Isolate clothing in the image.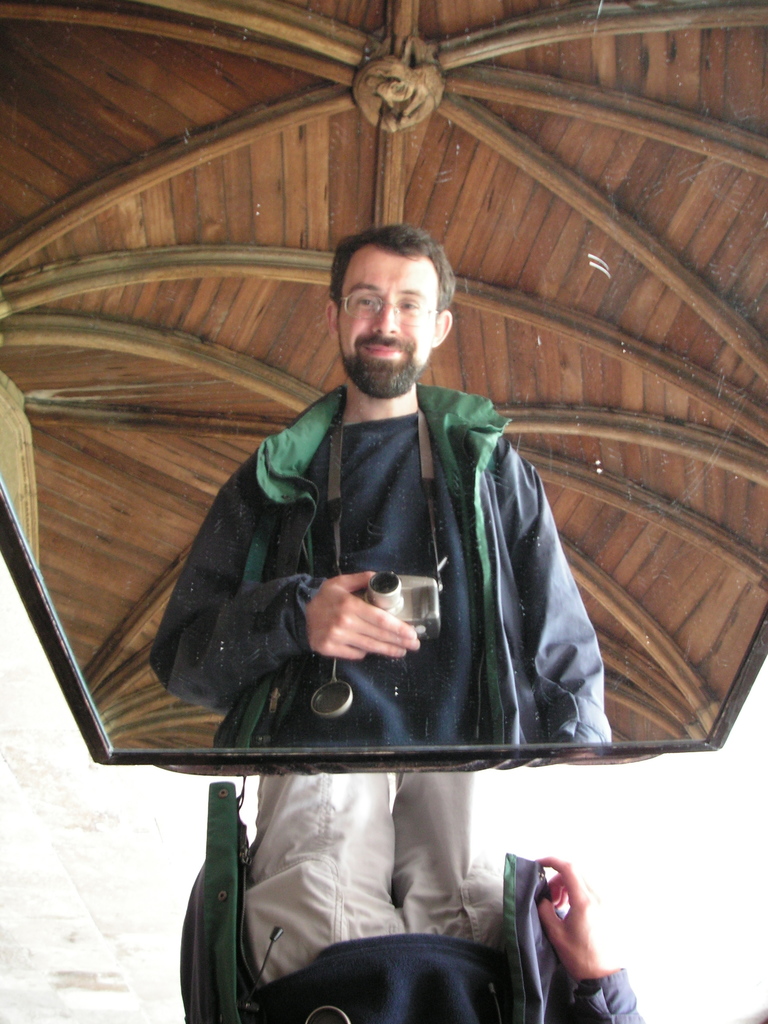
Isolated region: (left=188, top=774, right=648, bottom=1023).
